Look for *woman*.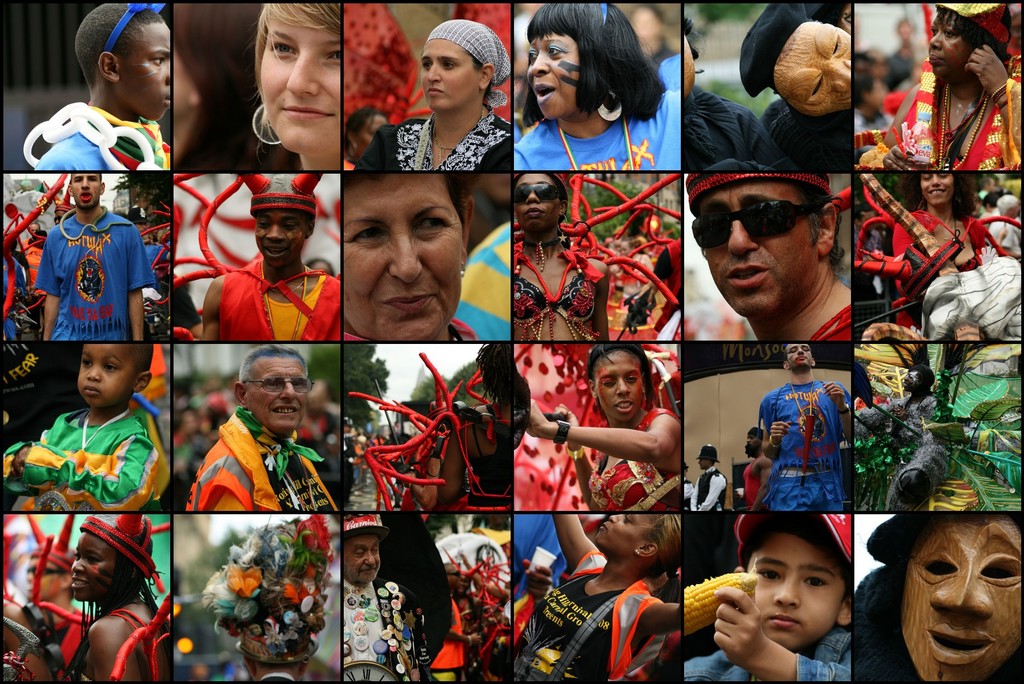
Found: 252, 0, 344, 171.
